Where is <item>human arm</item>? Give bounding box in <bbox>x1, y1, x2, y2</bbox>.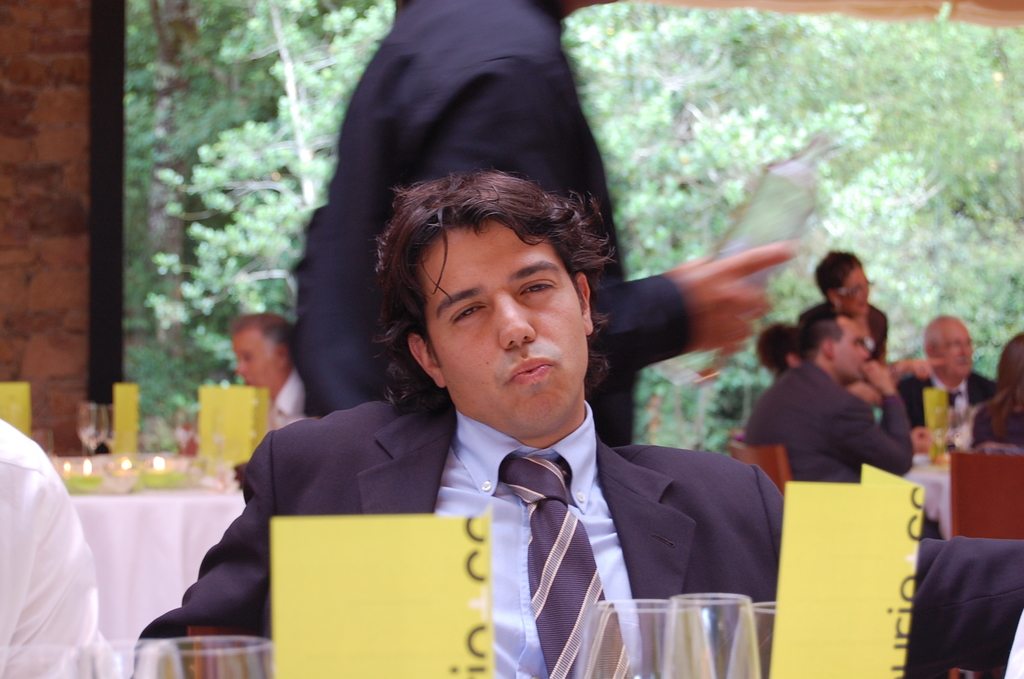
<bbox>884, 359, 943, 379</bbox>.
